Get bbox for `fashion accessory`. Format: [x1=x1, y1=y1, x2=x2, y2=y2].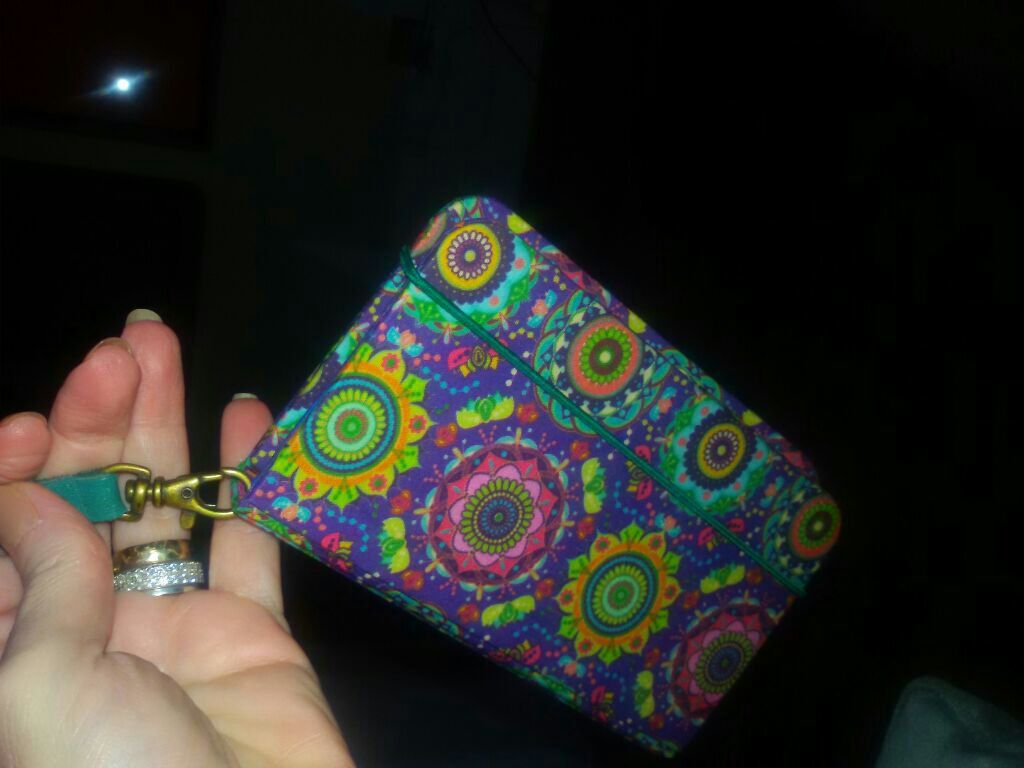
[x1=17, y1=193, x2=844, y2=760].
